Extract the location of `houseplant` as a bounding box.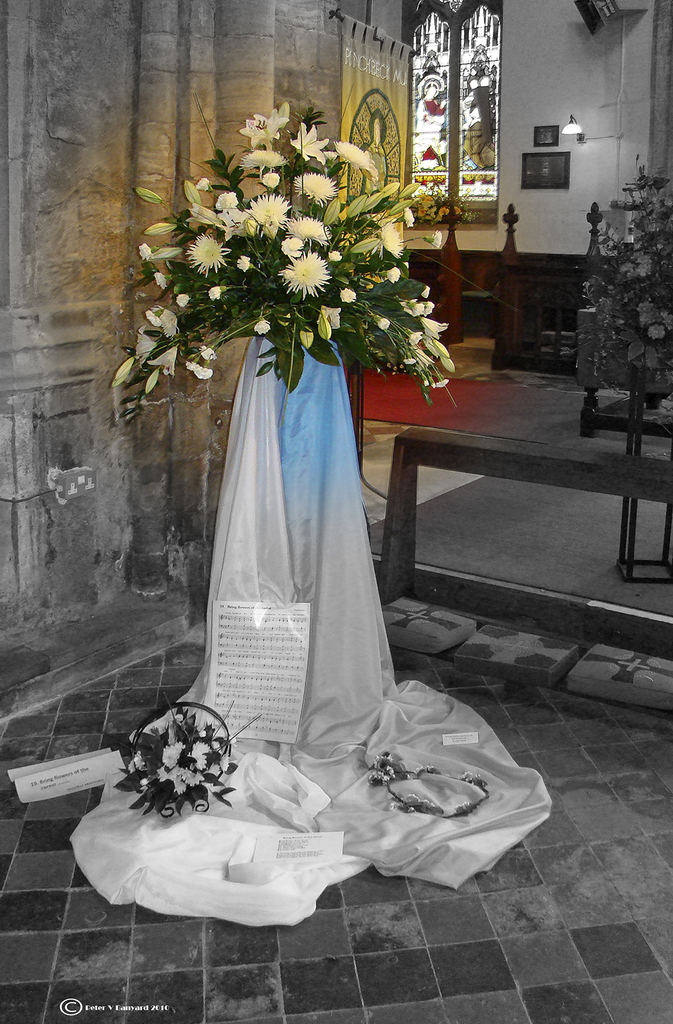
<box>112,90,467,426</box>.
